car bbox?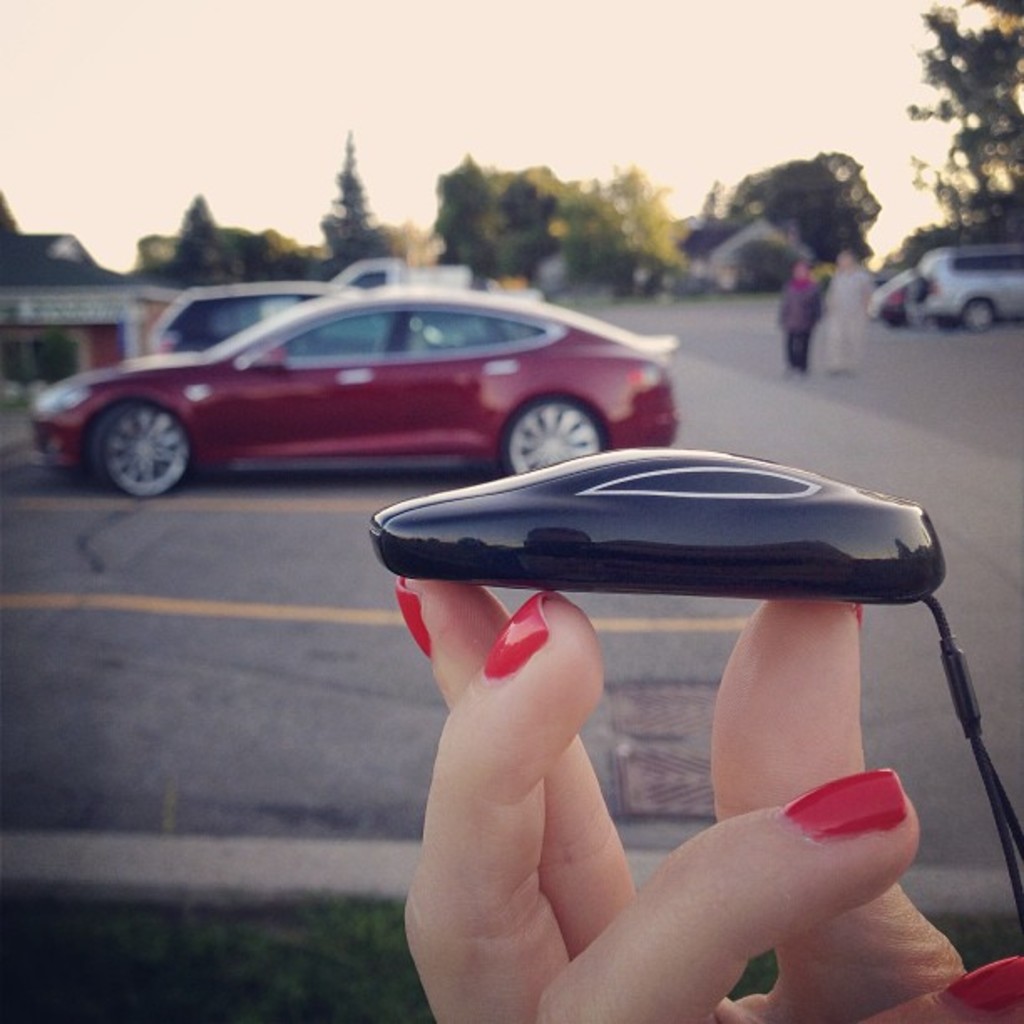
left=27, top=276, right=718, bottom=514
